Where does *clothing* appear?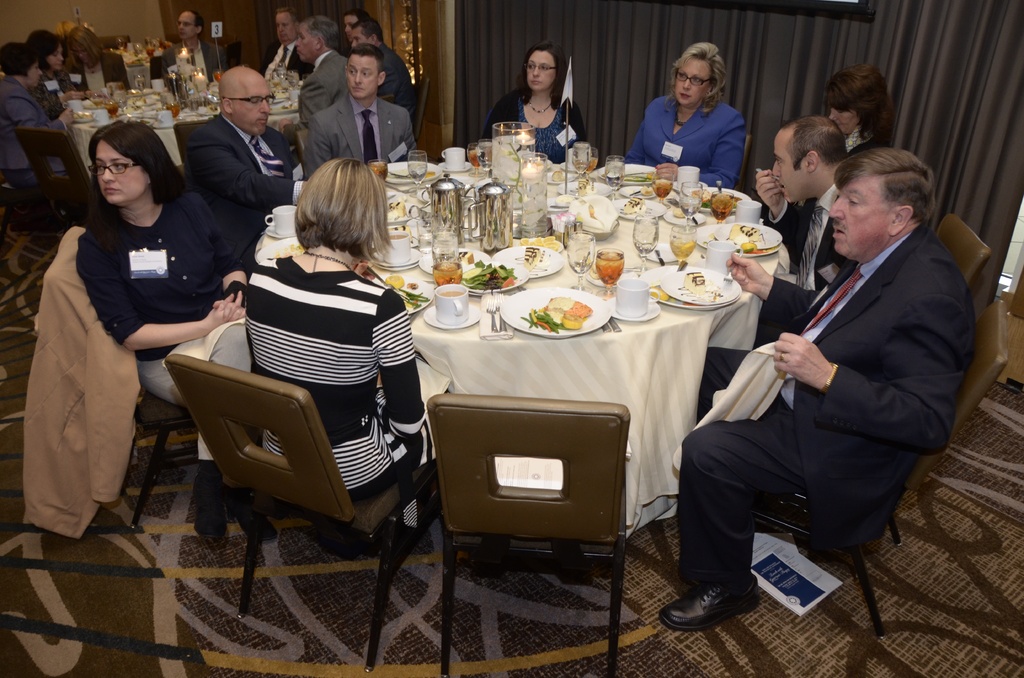
Appears at (x1=694, y1=177, x2=980, y2=585).
